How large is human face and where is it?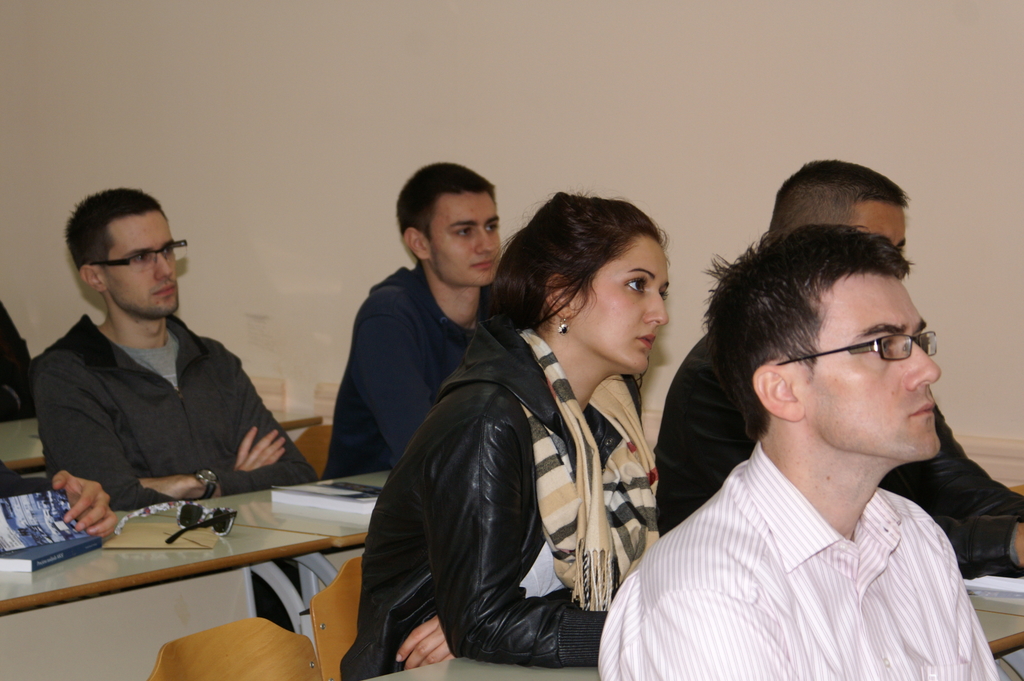
Bounding box: 433 188 500 286.
